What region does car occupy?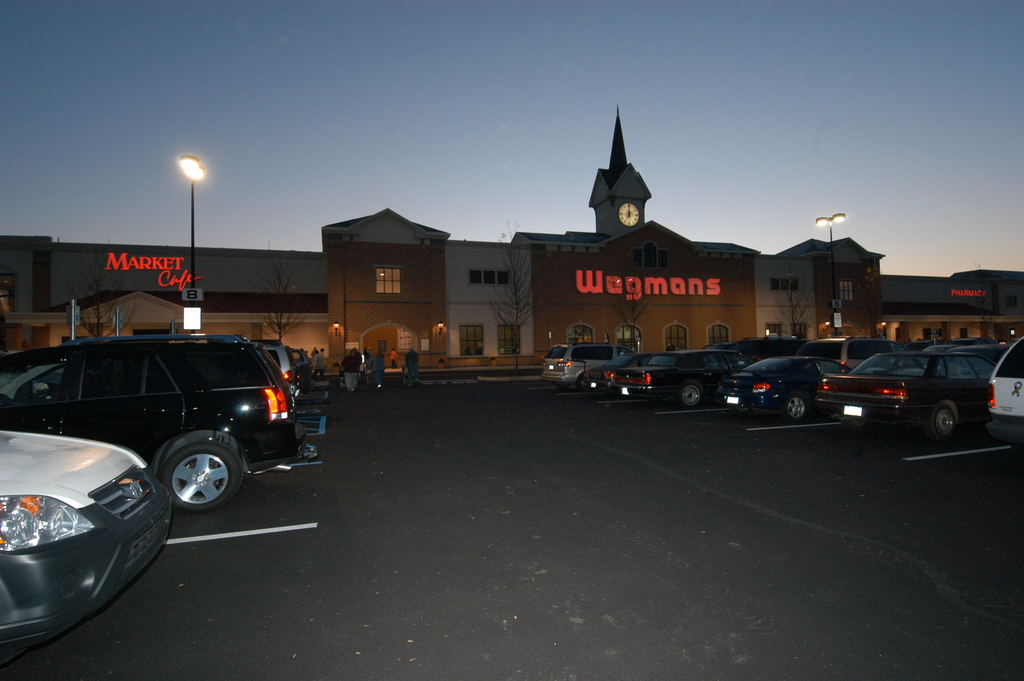
(626, 346, 726, 407).
